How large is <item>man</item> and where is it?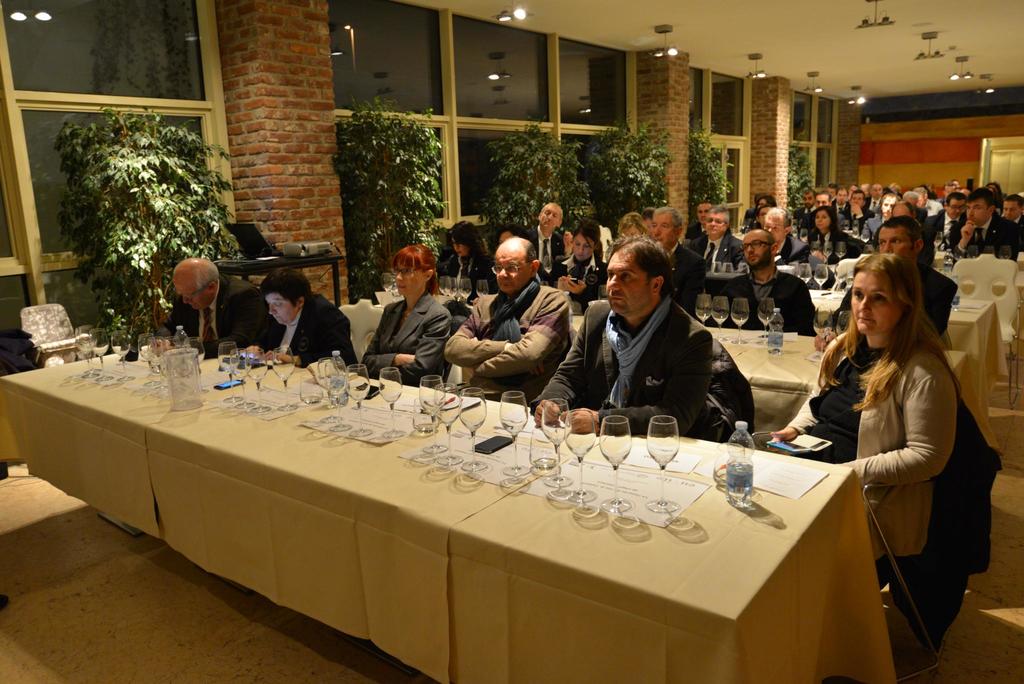
Bounding box: Rect(513, 203, 566, 280).
